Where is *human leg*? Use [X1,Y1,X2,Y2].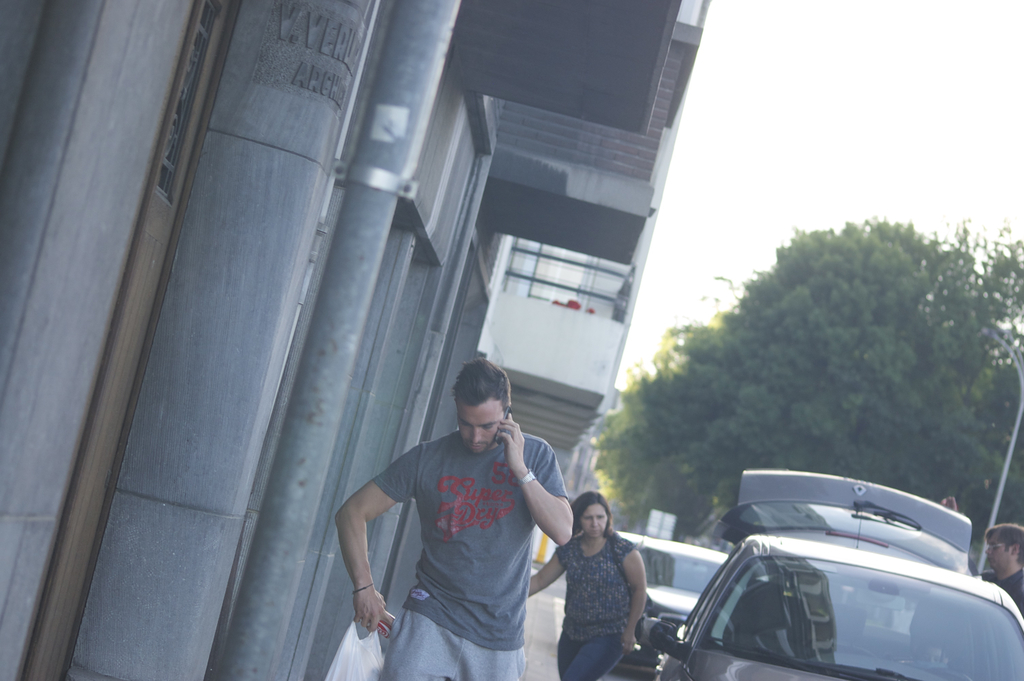
[378,605,451,680].
